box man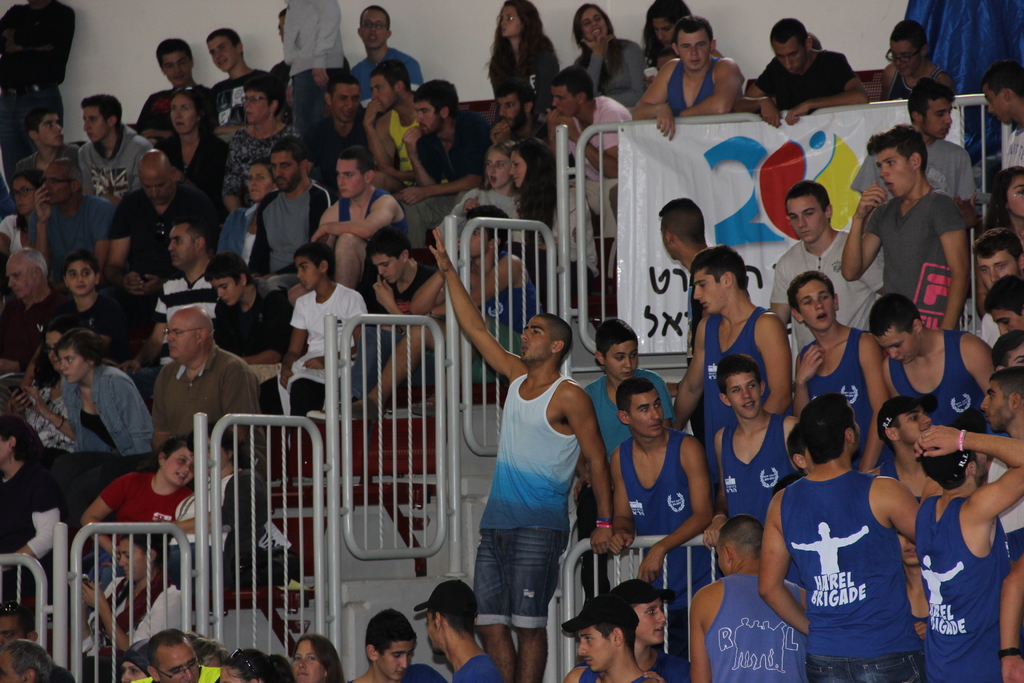
543 62 636 298
